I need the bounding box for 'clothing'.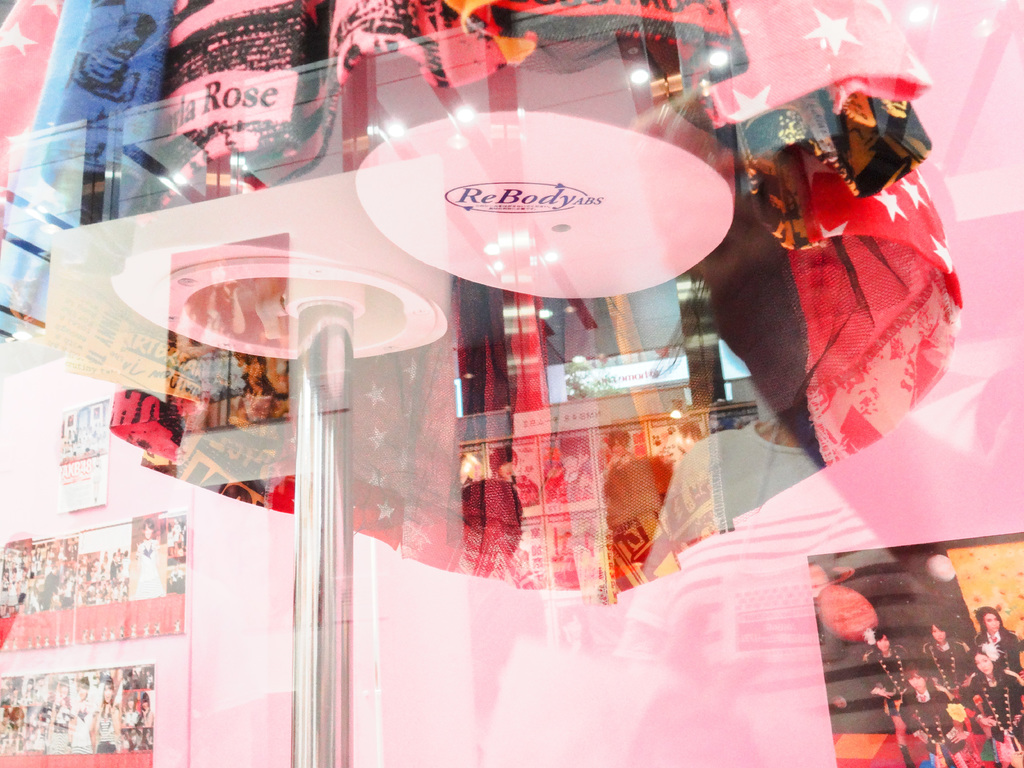
Here it is: <bbox>962, 675, 1023, 749</bbox>.
